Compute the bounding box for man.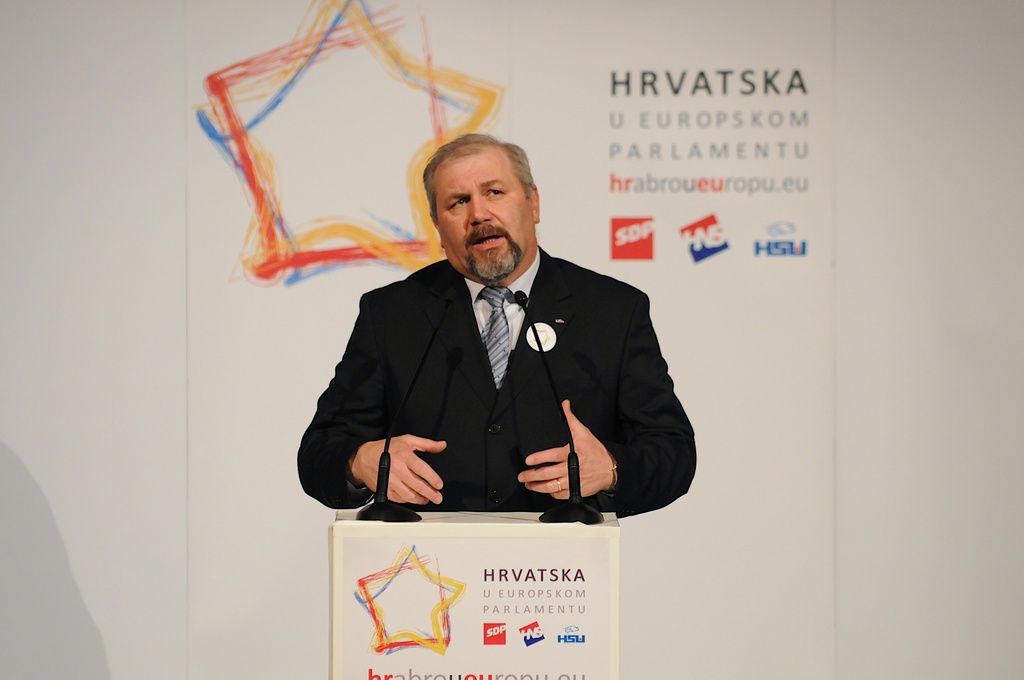
<box>310,142,700,541</box>.
